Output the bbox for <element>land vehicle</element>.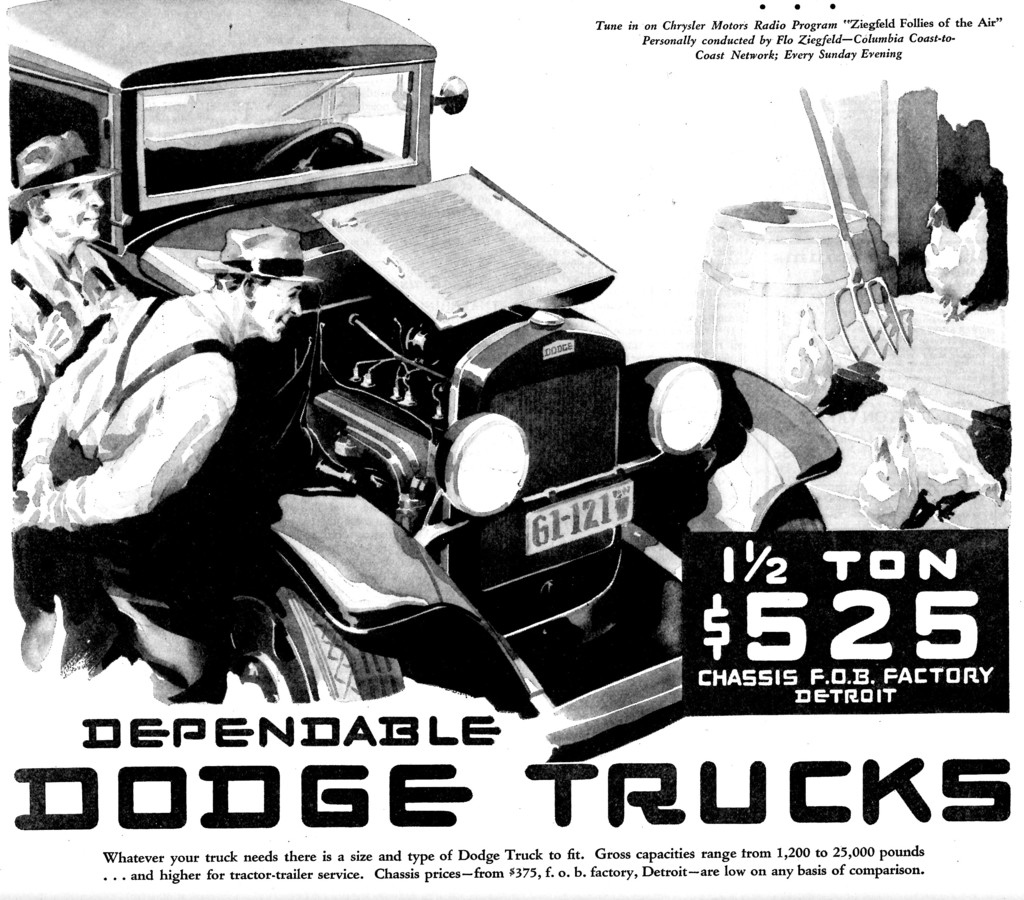
region(17, 92, 951, 801).
